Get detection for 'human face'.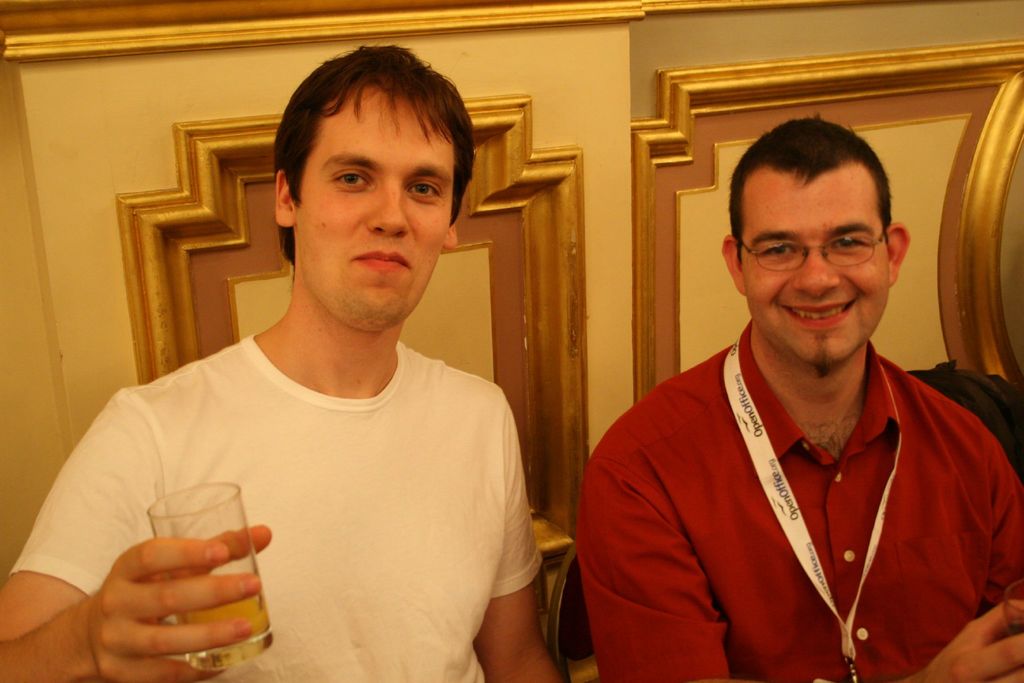
Detection: l=296, t=85, r=452, b=333.
